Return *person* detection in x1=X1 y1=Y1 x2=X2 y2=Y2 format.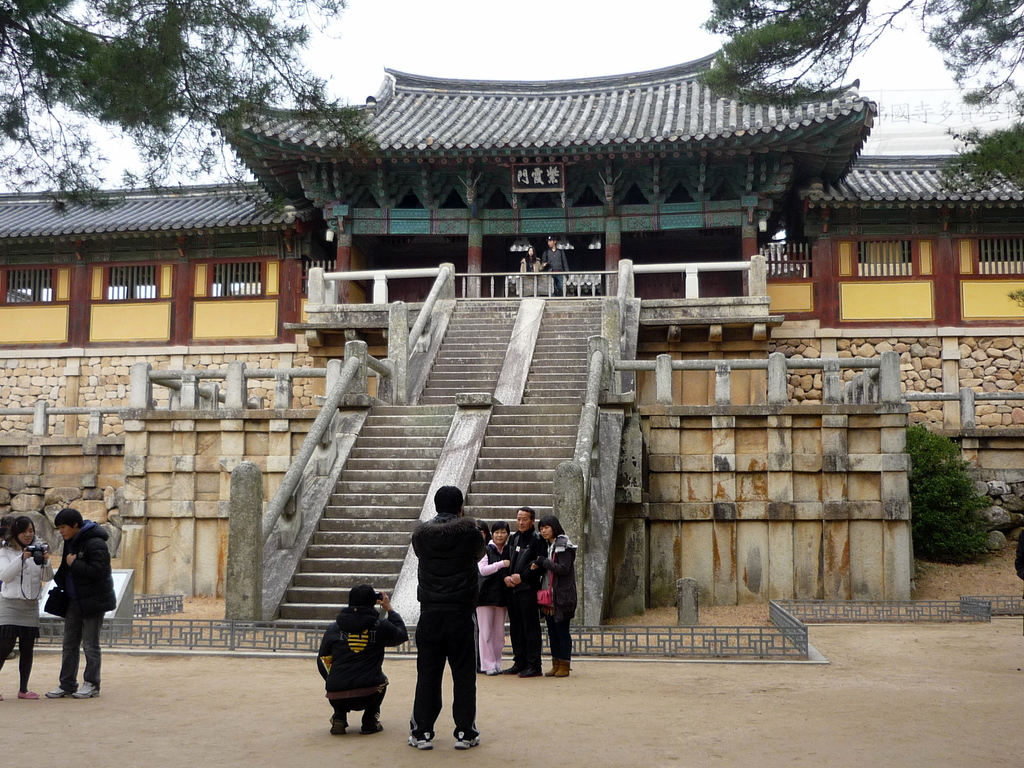
x1=499 y1=508 x2=544 y2=682.
